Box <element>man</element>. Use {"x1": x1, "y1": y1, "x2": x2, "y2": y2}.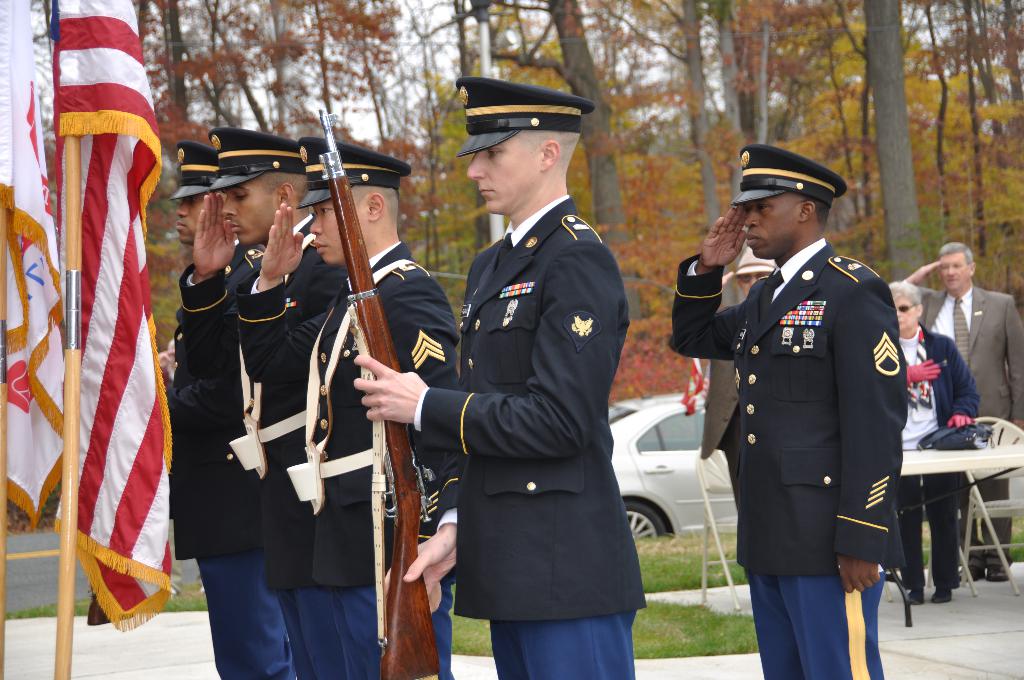
{"x1": 180, "y1": 124, "x2": 348, "y2": 679}.
